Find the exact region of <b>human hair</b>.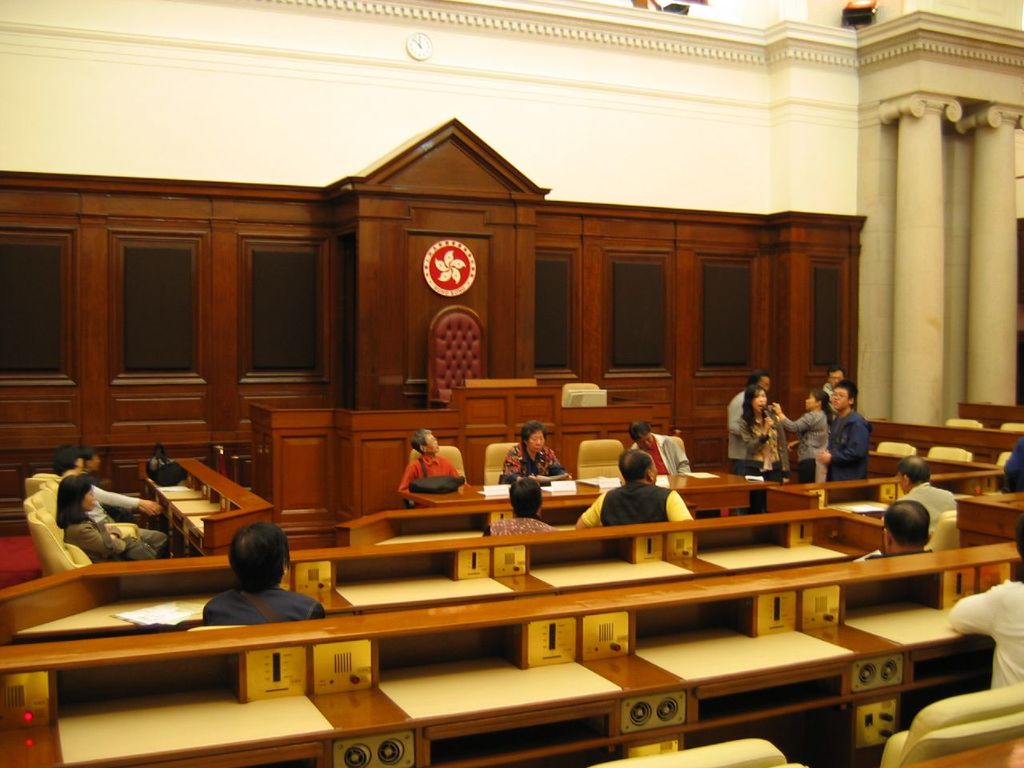
Exact region: {"left": 514, "top": 421, "right": 551, "bottom": 445}.
